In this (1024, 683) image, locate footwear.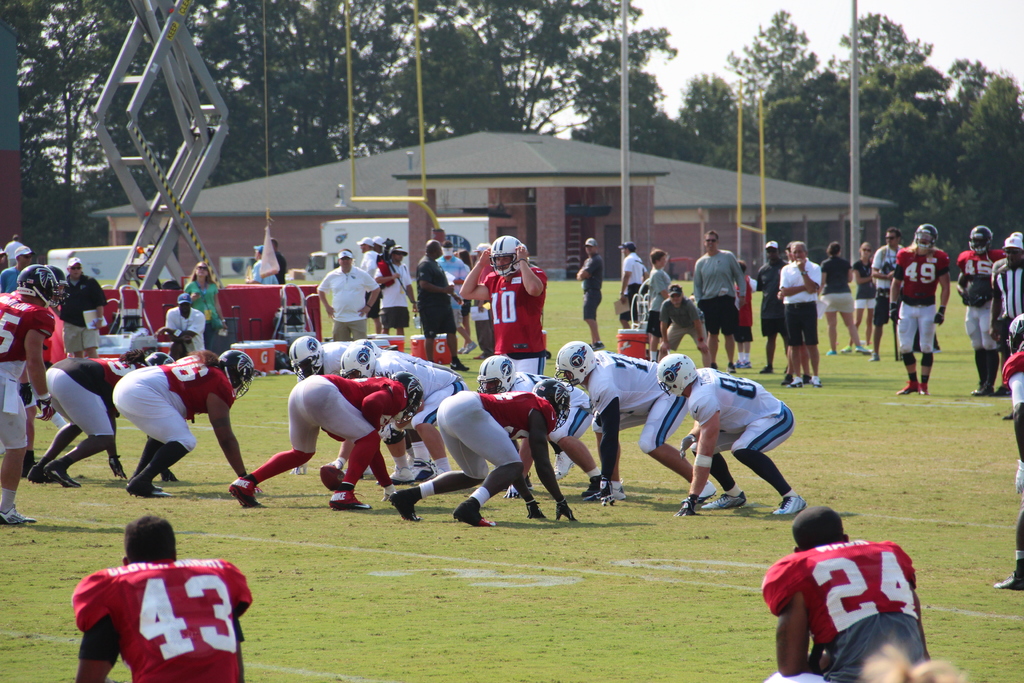
Bounding box: <region>922, 383, 932, 395</region>.
